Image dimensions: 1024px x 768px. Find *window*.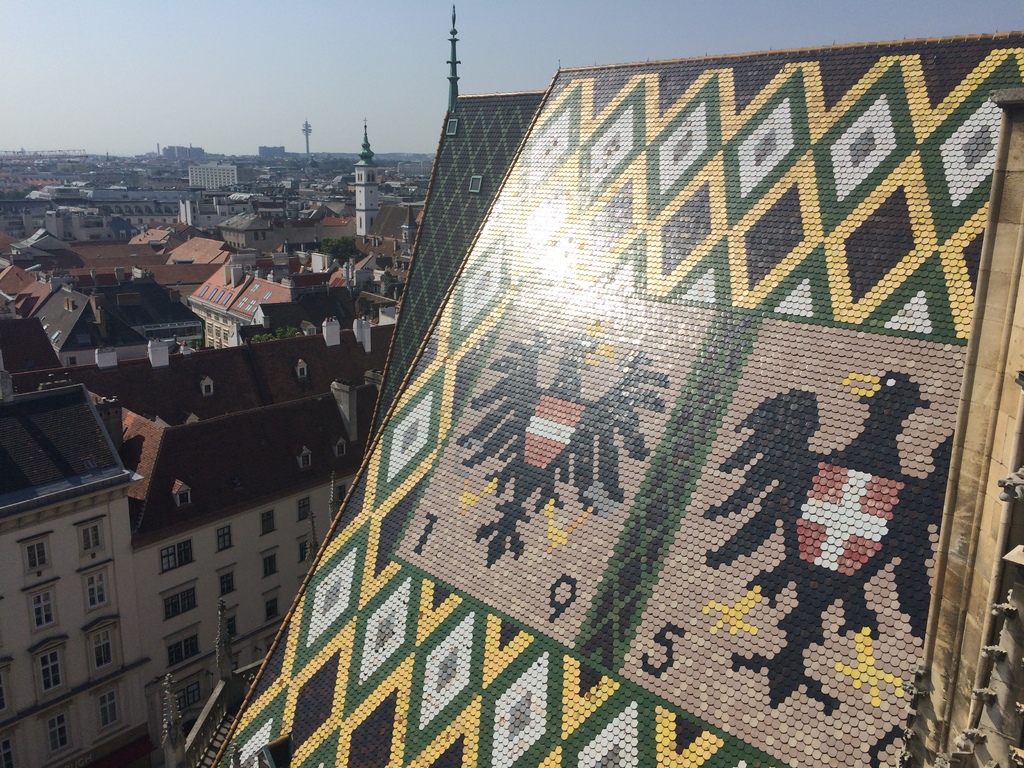
box=[262, 604, 277, 621].
